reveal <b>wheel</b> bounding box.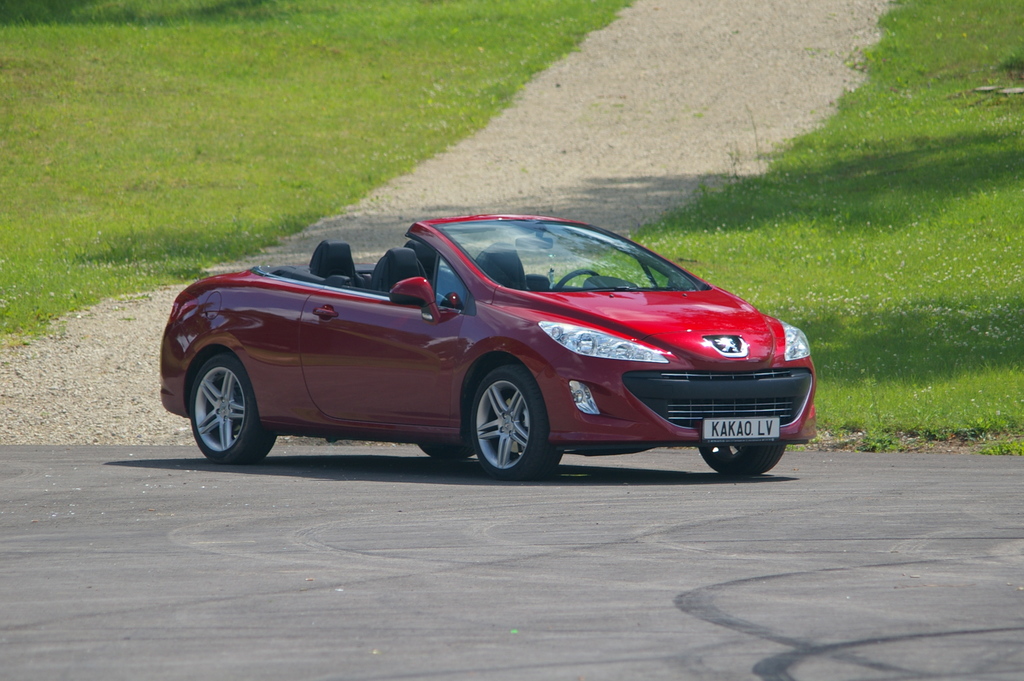
Revealed: [417, 443, 474, 457].
